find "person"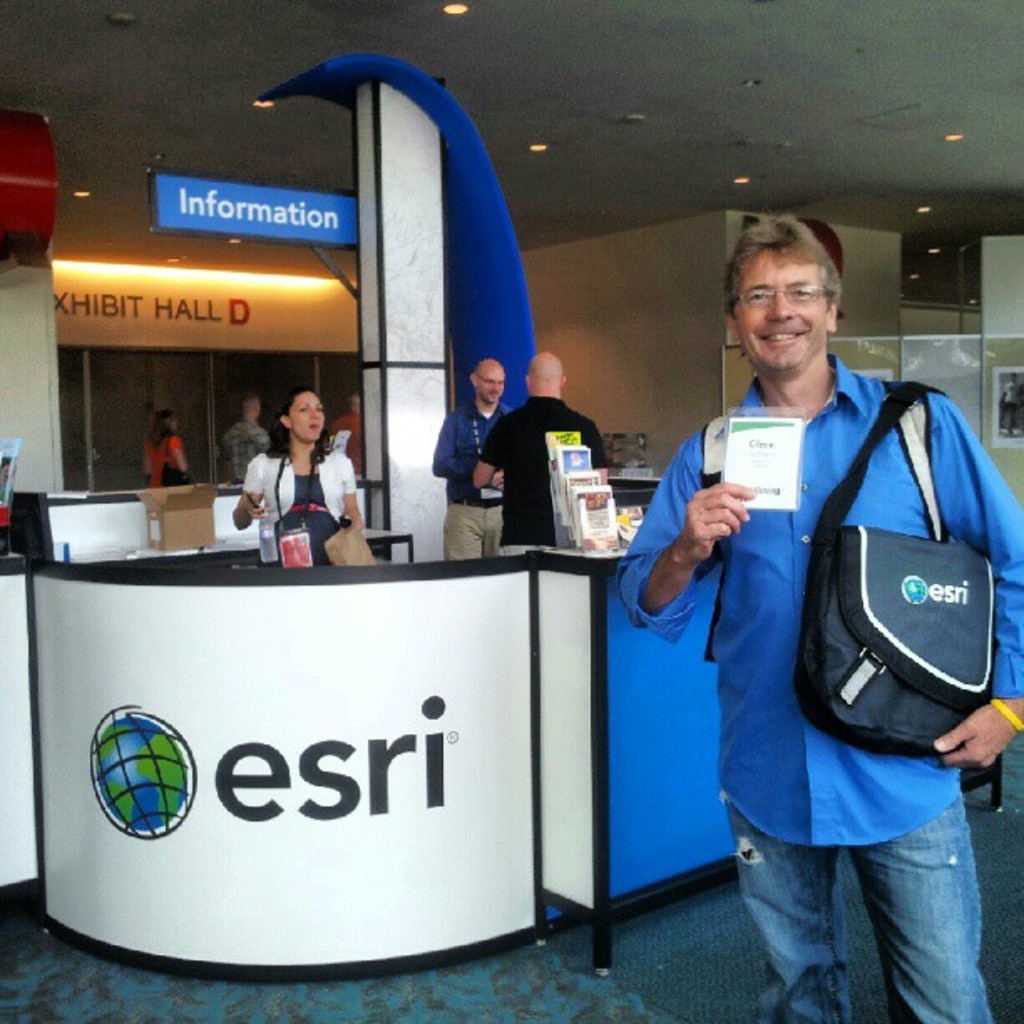
detection(321, 366, 371, 479)
